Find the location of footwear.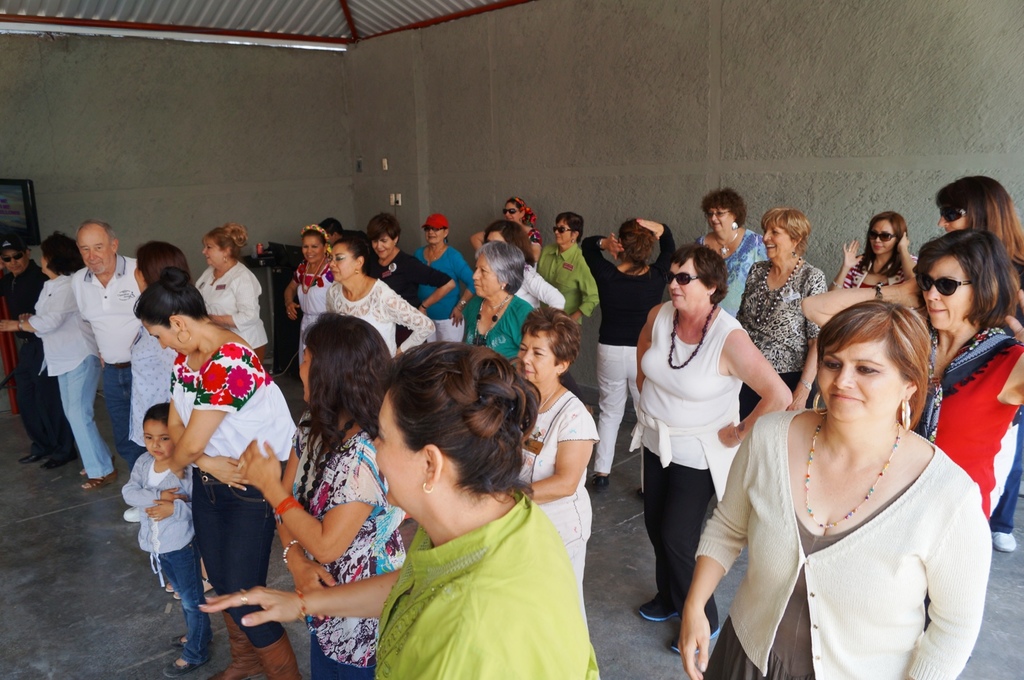
Location: (588, 462, 610, 490).
